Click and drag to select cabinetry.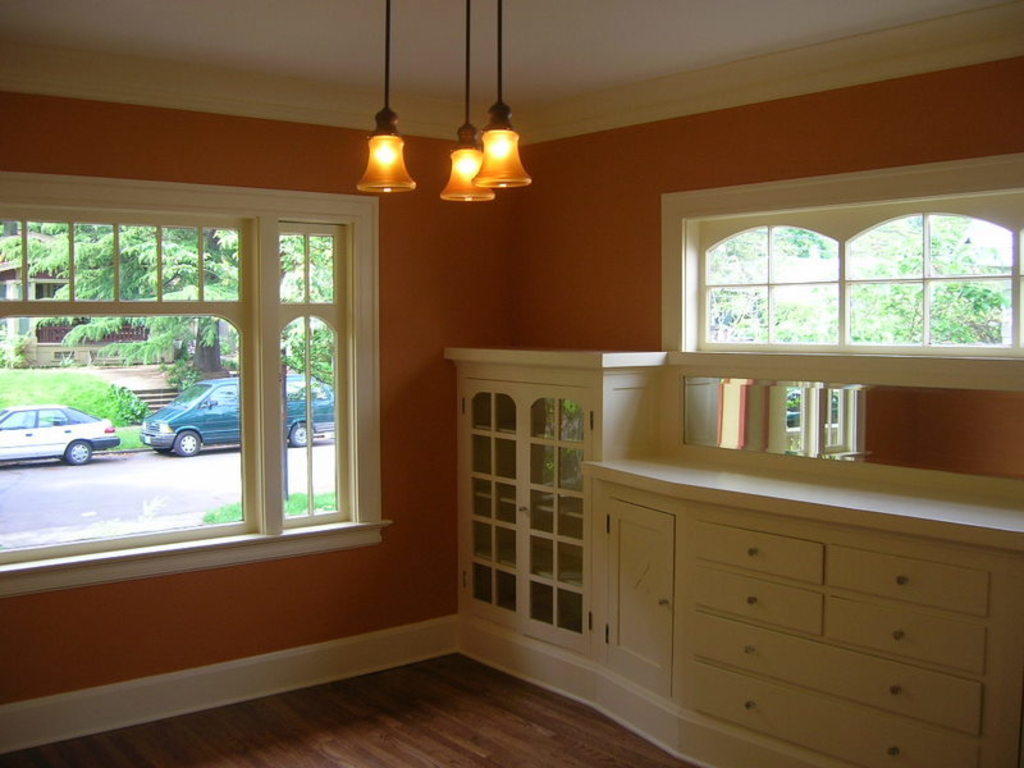
Selection: detection(596, 480, 1023, 767).
